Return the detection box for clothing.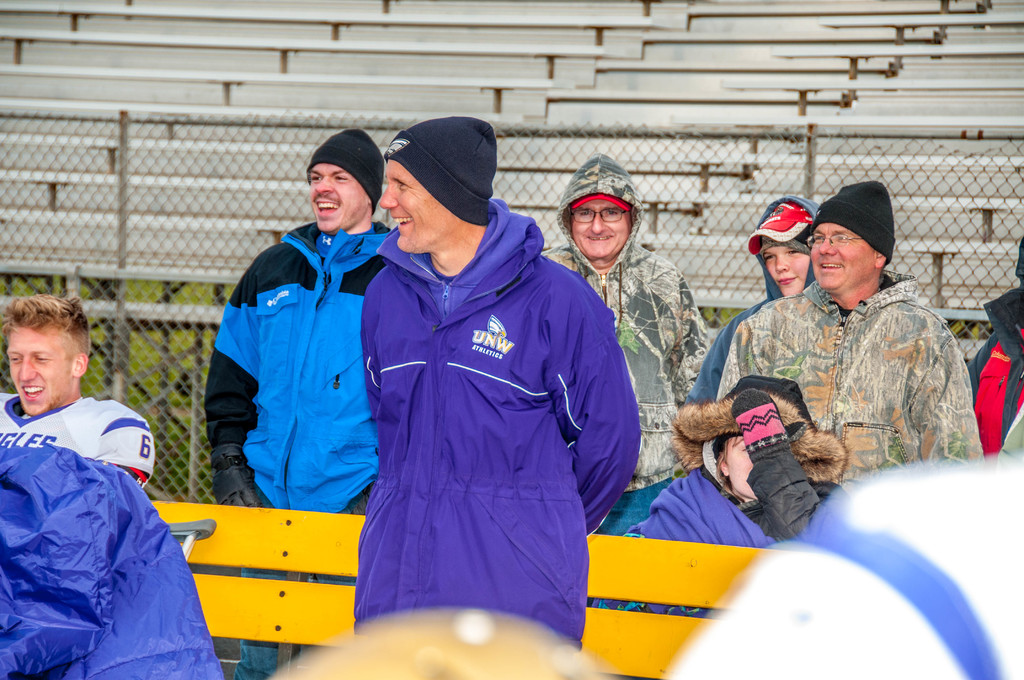
Rect(339, 172, 637, 640).
